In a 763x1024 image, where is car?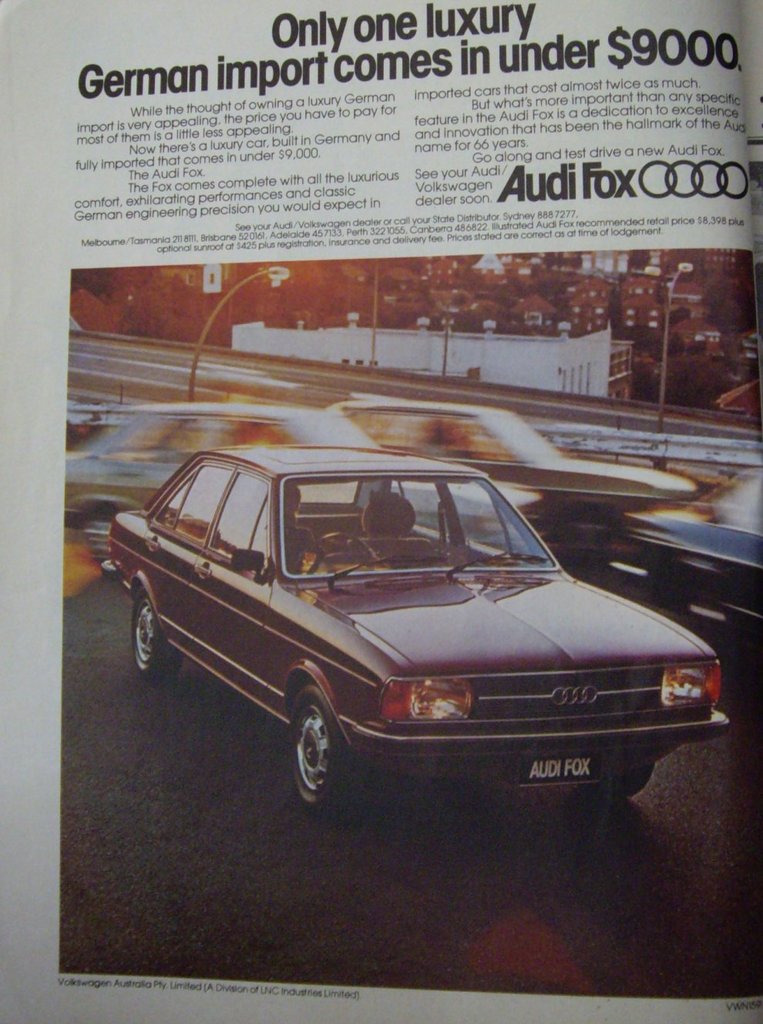
bbox(617, 468, 762, 645).
